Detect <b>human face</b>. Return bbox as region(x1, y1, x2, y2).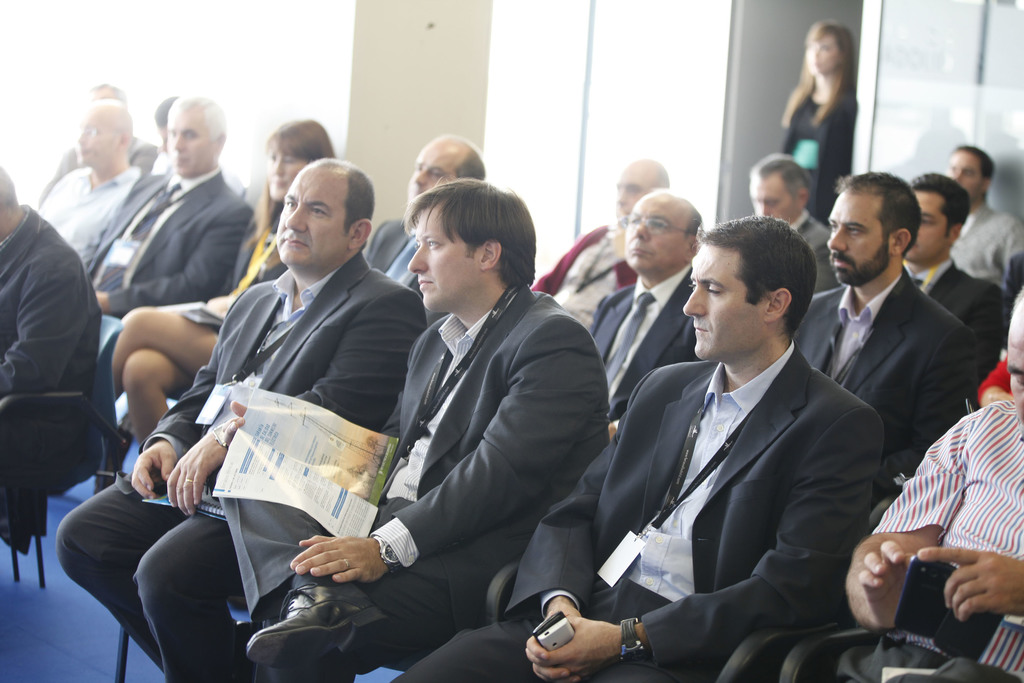
region(748, 181, 797, 226).
